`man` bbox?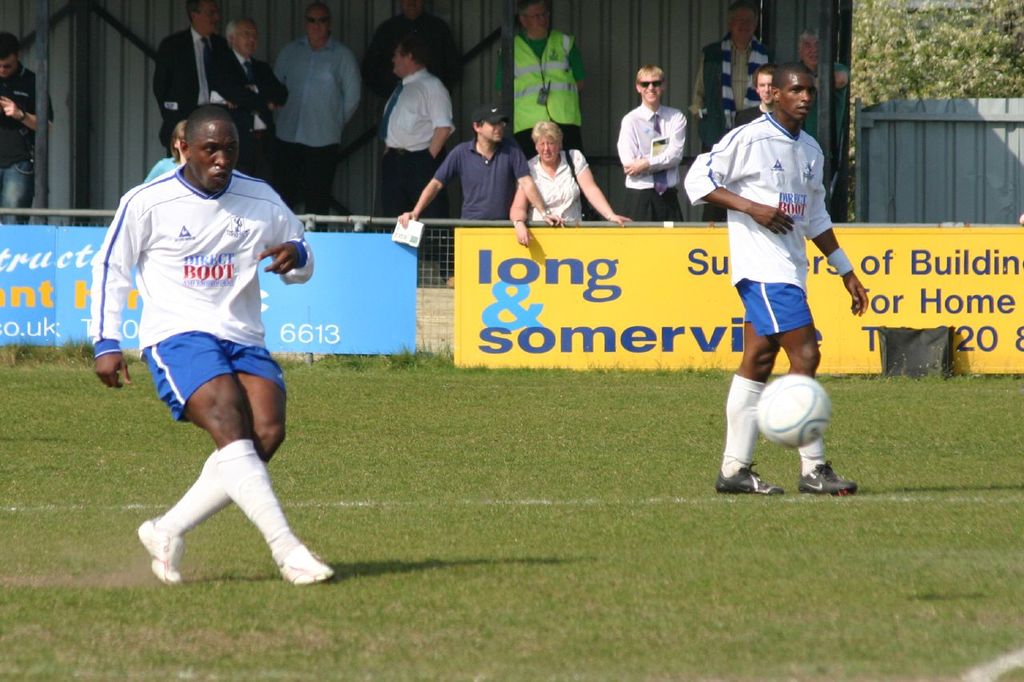
bbox=(382, 36, 455, 260)
